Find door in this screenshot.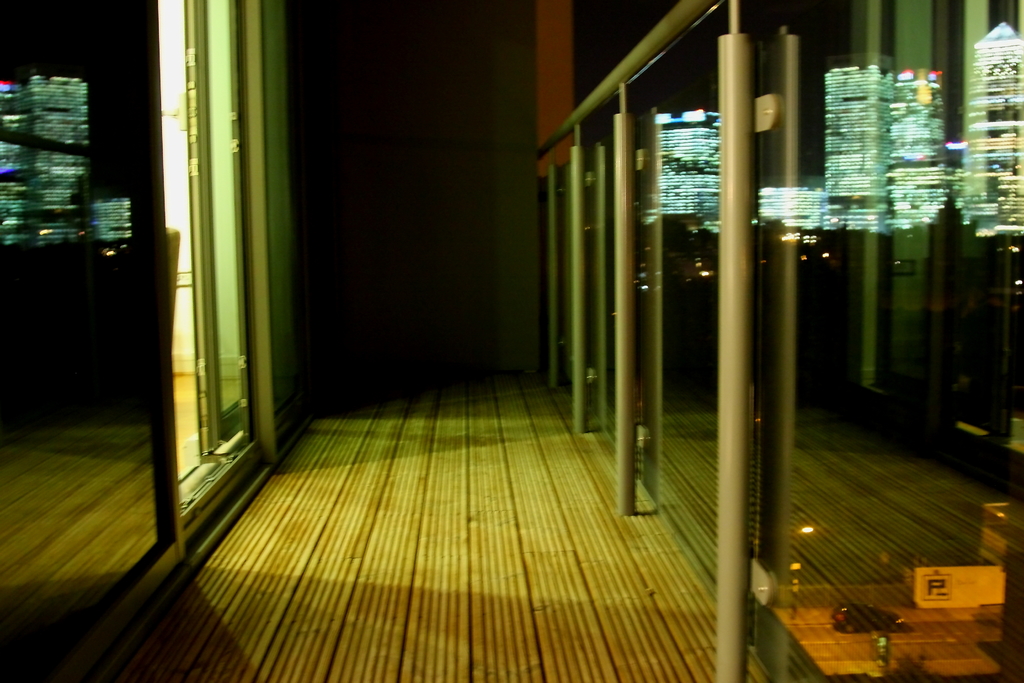
The bounding box for door is 183, 3, 253, 458.
